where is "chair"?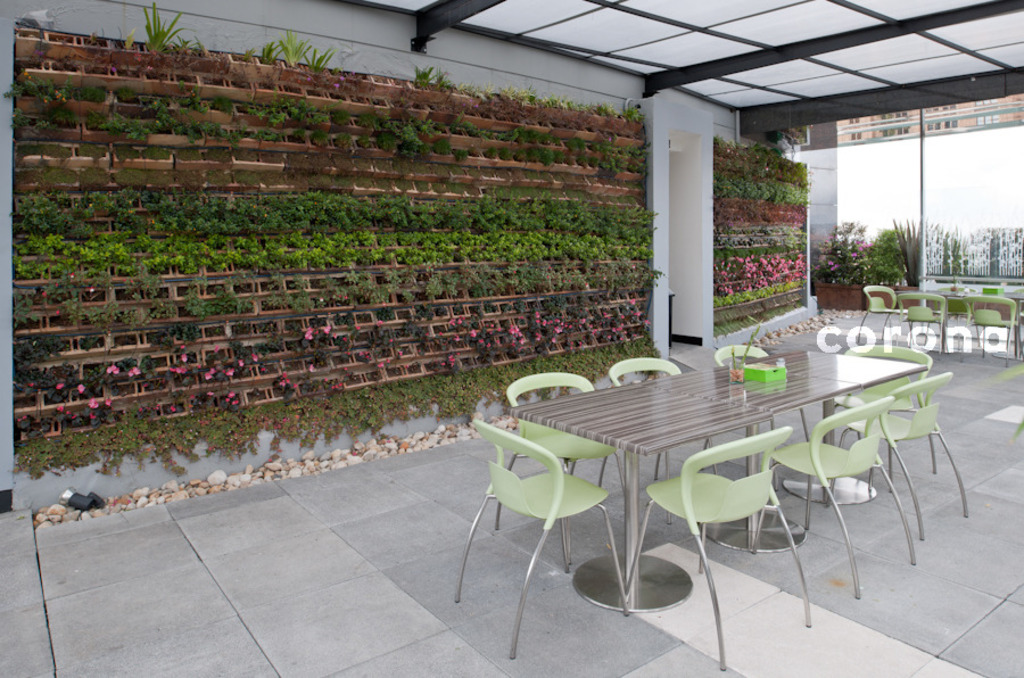
pyautogui.locateOnScreen(824, 372, 966, 528).
